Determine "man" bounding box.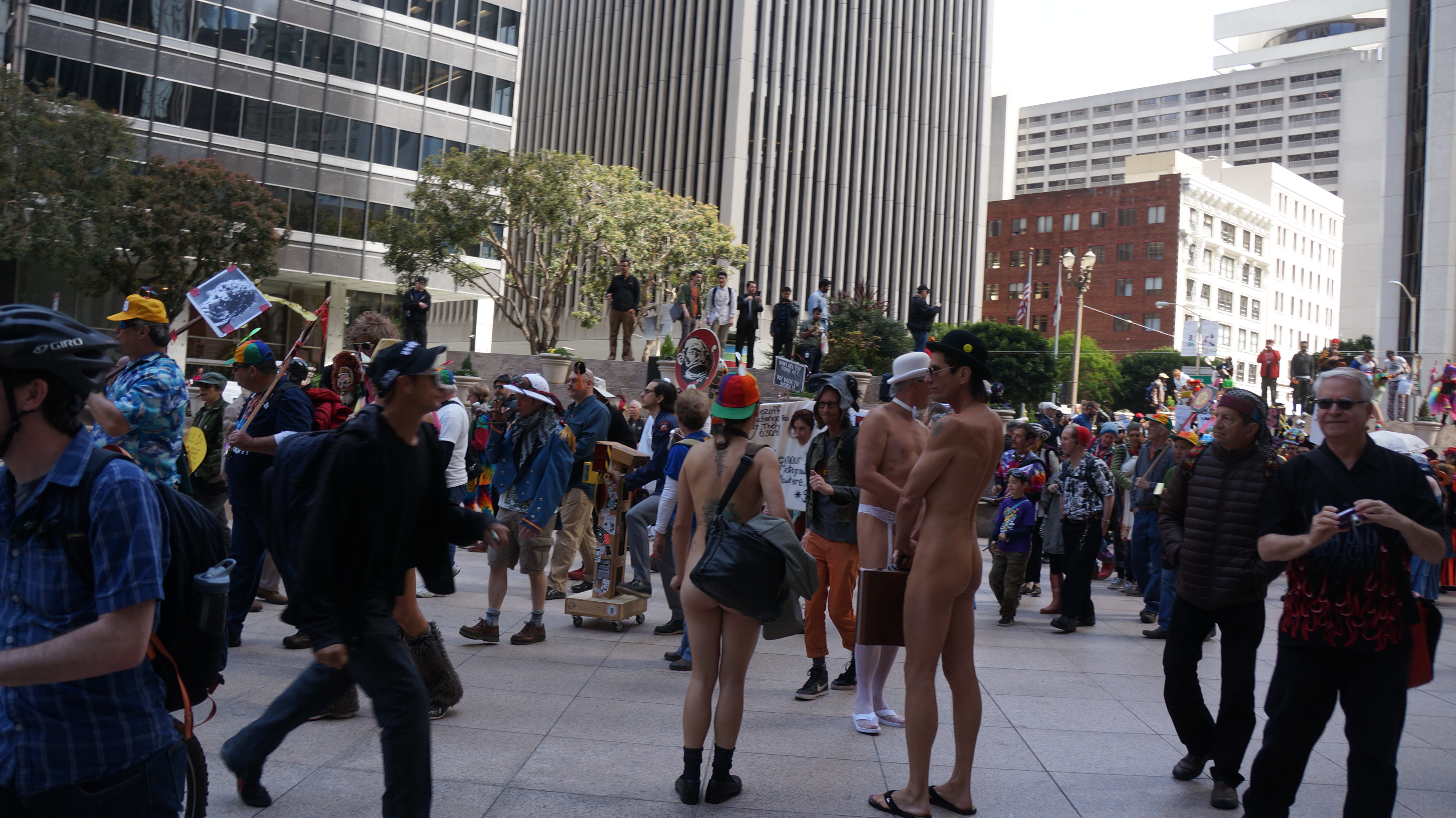
Determined: {"left": 163, "top": 108, "right": 180, "bottom": 179}.
